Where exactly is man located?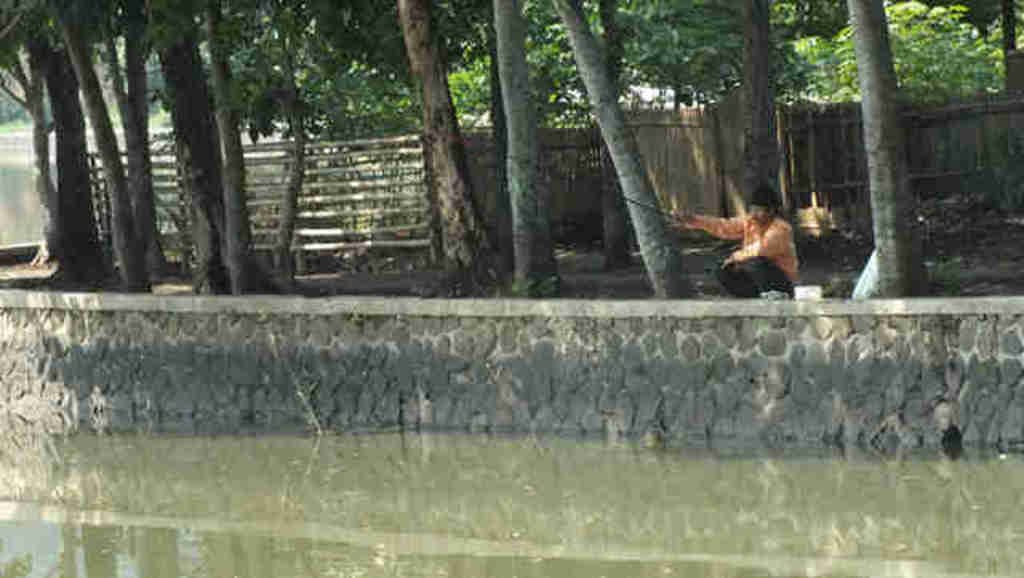
Its bounding box is bbox(694, 189, 824, 299).
